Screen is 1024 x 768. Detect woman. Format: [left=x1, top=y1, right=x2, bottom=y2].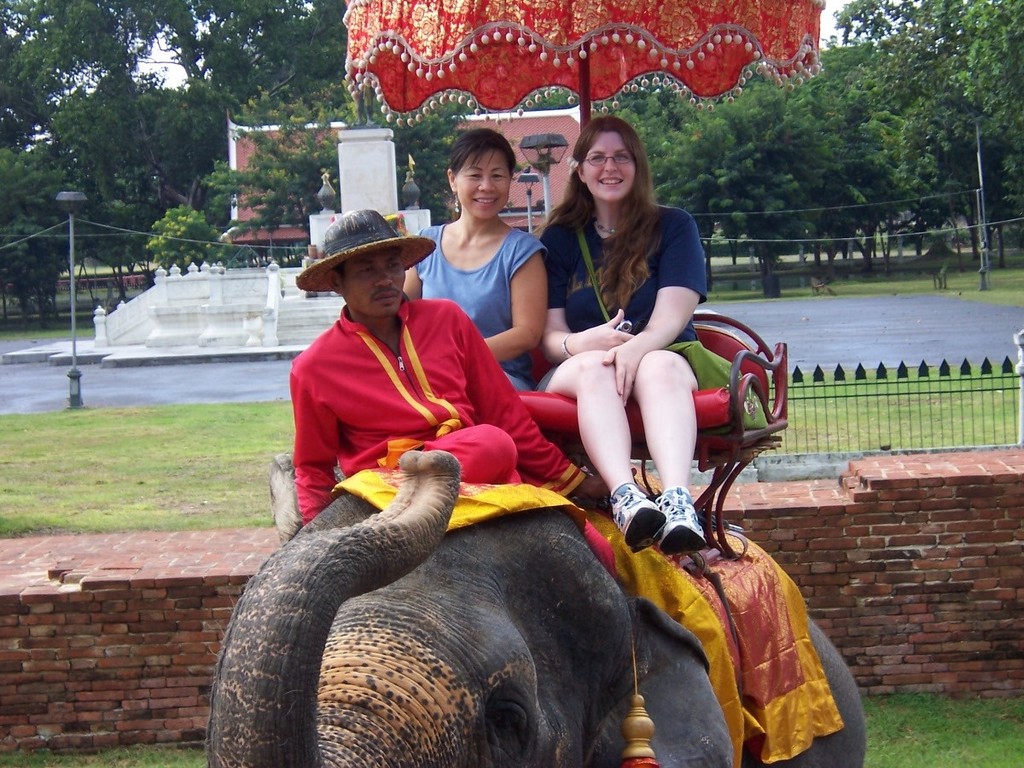
[left=403, top=131, right=548, bottom=413].
